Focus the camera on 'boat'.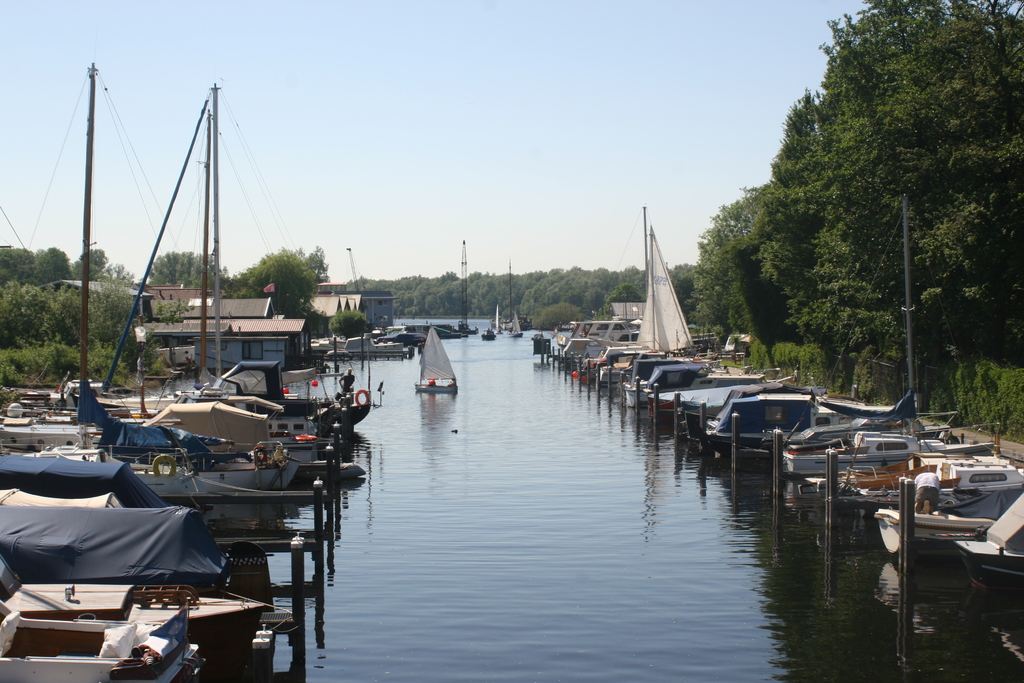
Focus region: Rect(778, 429, 955, 476).
